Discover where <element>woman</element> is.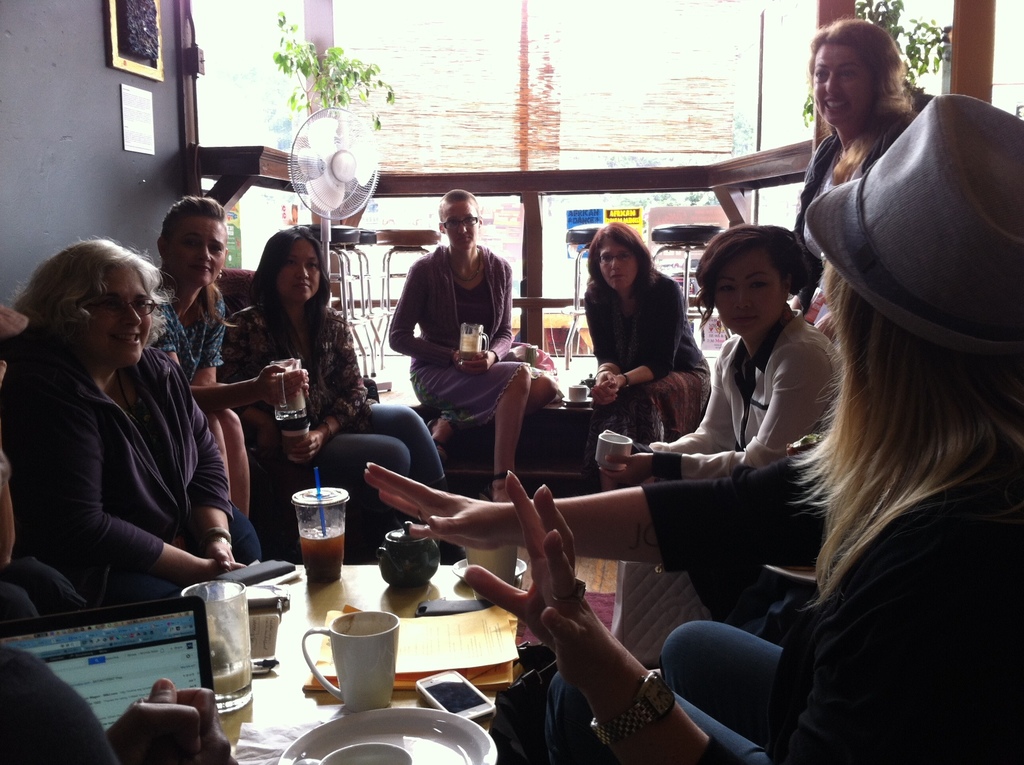
Discovered at BBox(792, 13, 926, 344).
